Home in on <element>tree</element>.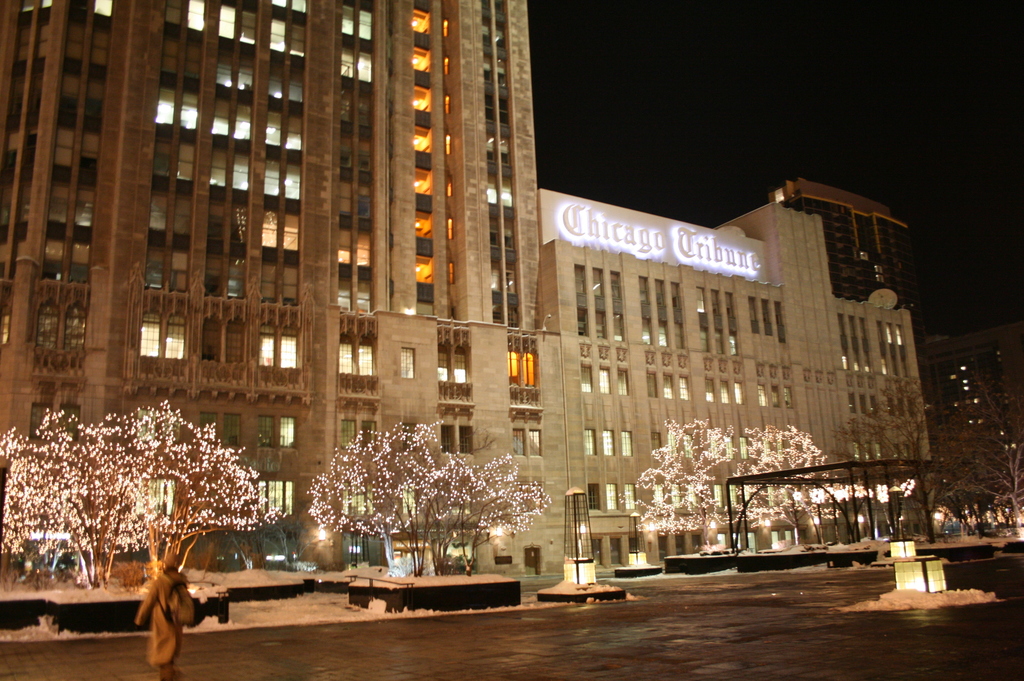
Homed in at x1=432 y1=448 x2=552 y2=578.
